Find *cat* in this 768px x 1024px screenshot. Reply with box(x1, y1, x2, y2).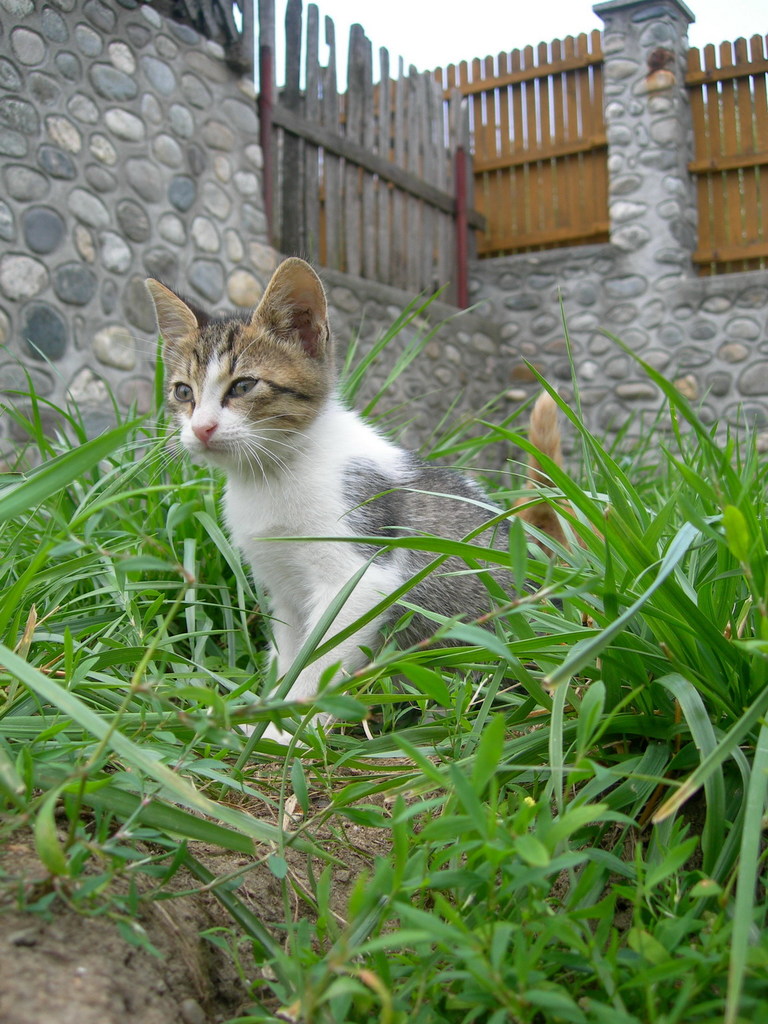
box(144, 249, 585, 769).
